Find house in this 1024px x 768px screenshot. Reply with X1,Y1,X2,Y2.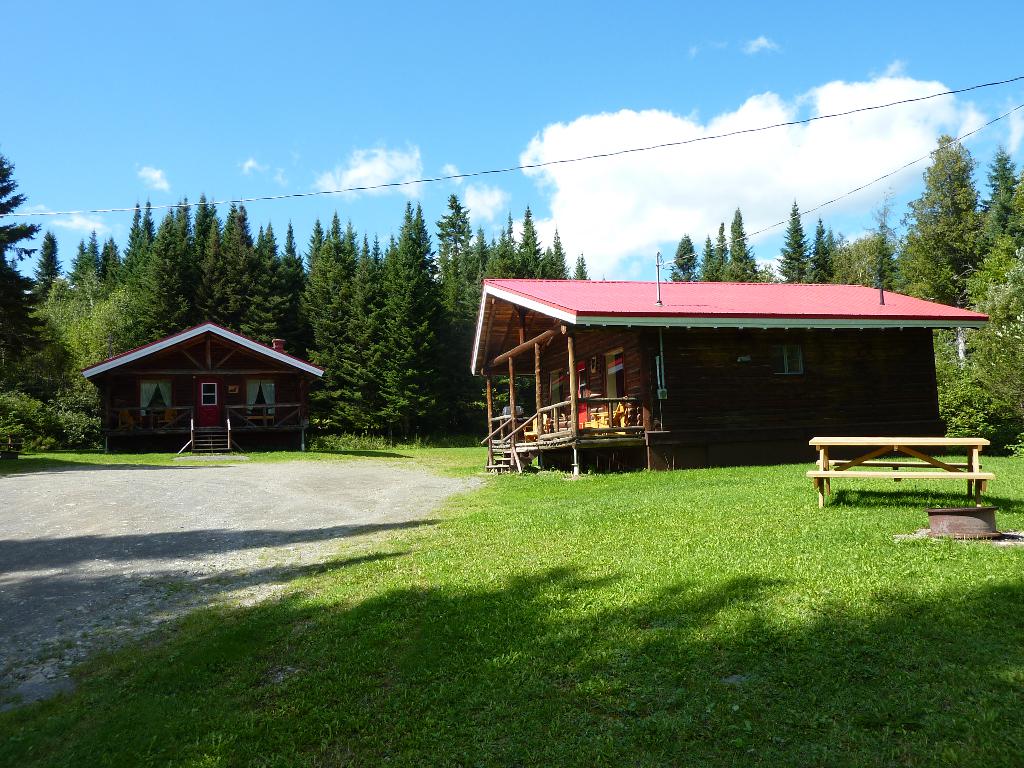
79,322,328,454.
